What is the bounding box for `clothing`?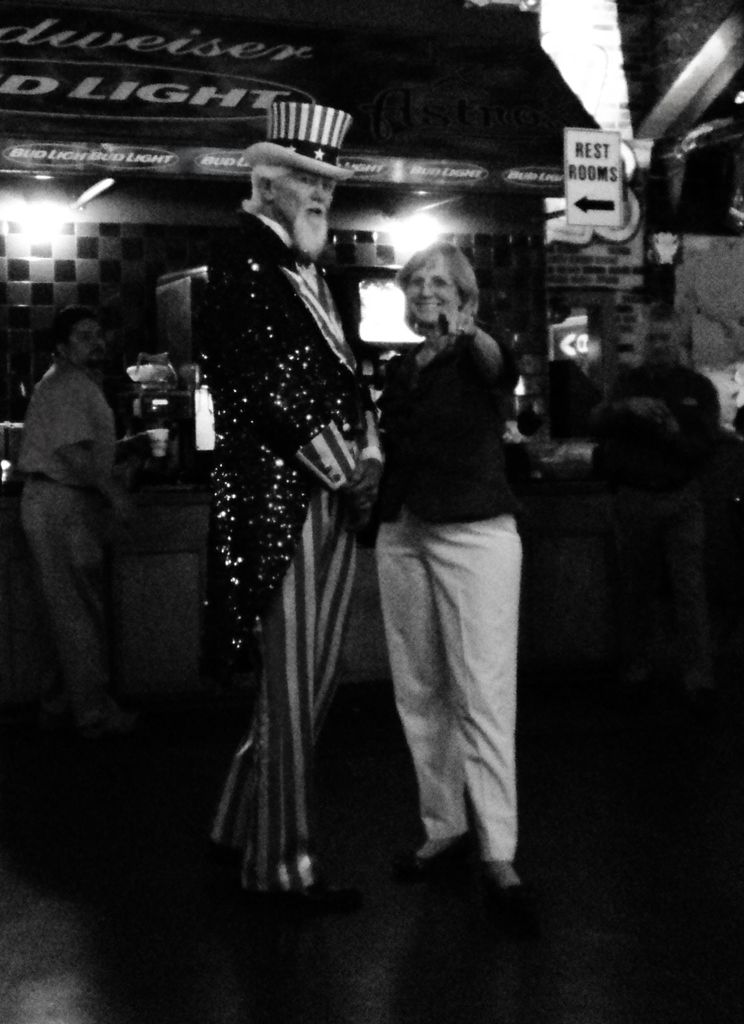
(left=222, top=245, right=381, bottom=888).
